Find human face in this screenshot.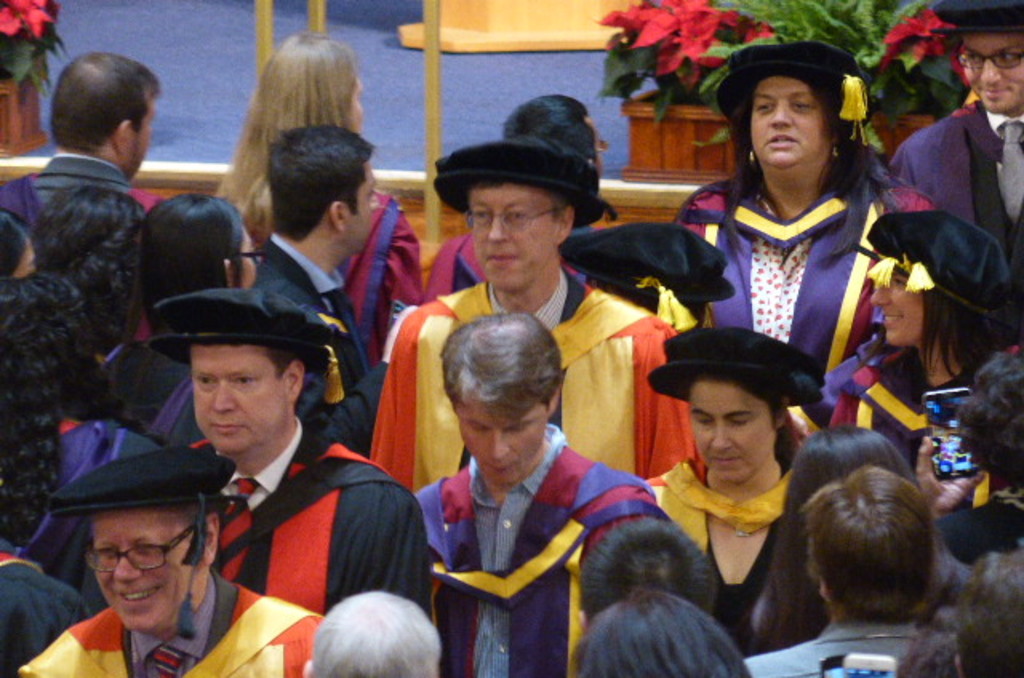
The bounding box for human face is [x1=965, y1=32, x2=1022, y2=115].
